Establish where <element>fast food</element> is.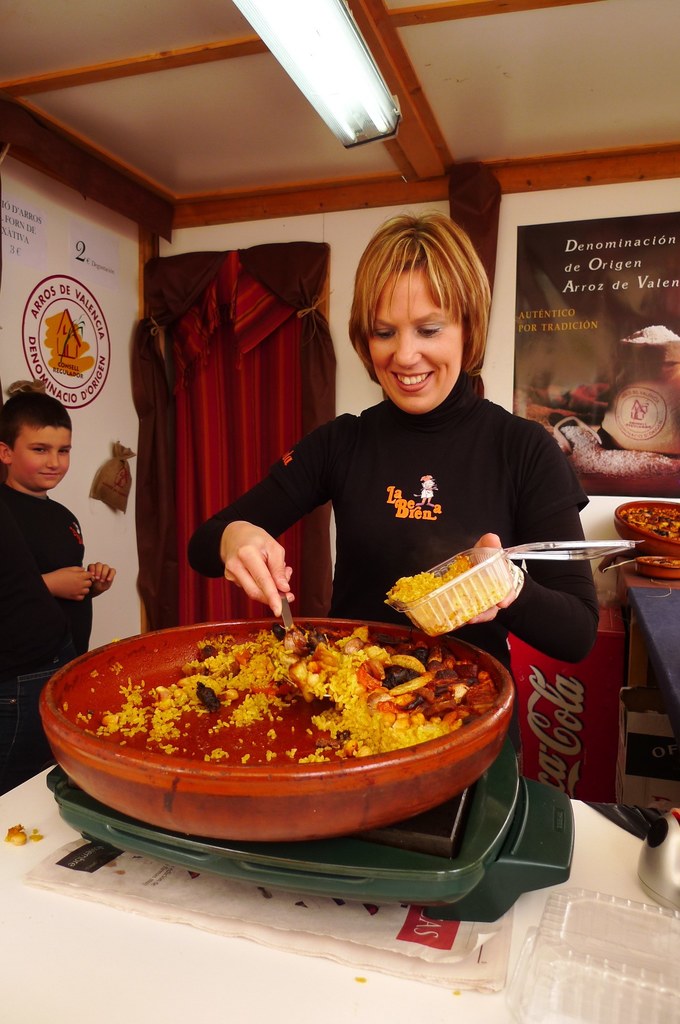
Established at [651,556,679,570].
